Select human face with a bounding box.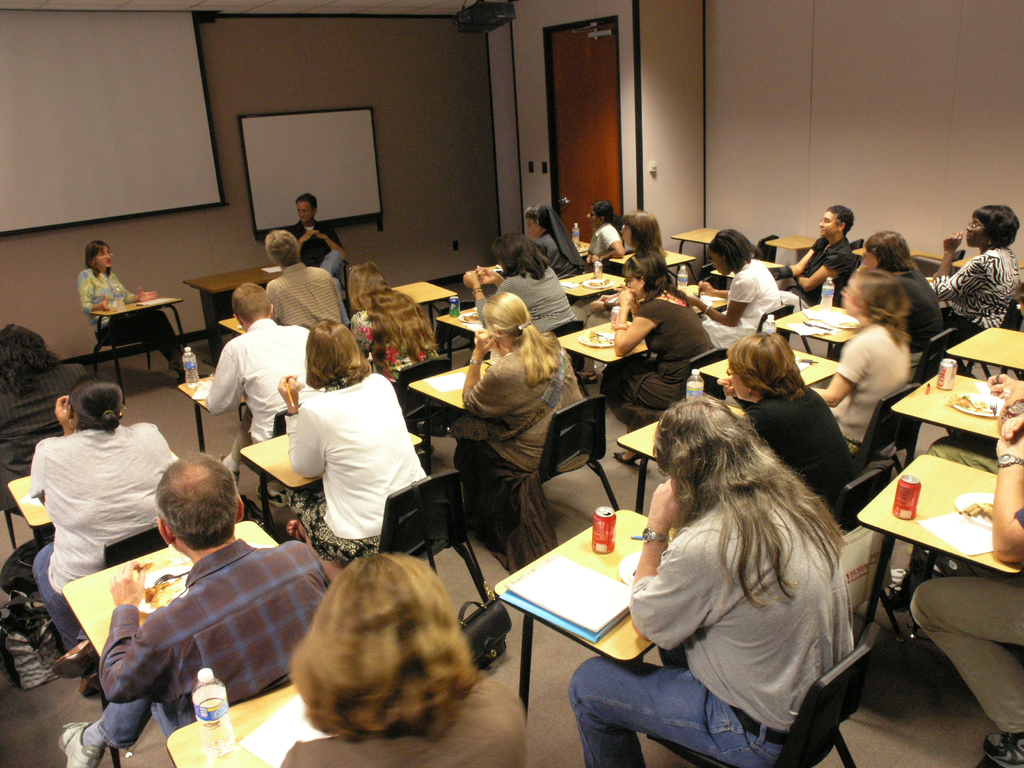
(93, 244, 111, 267).
